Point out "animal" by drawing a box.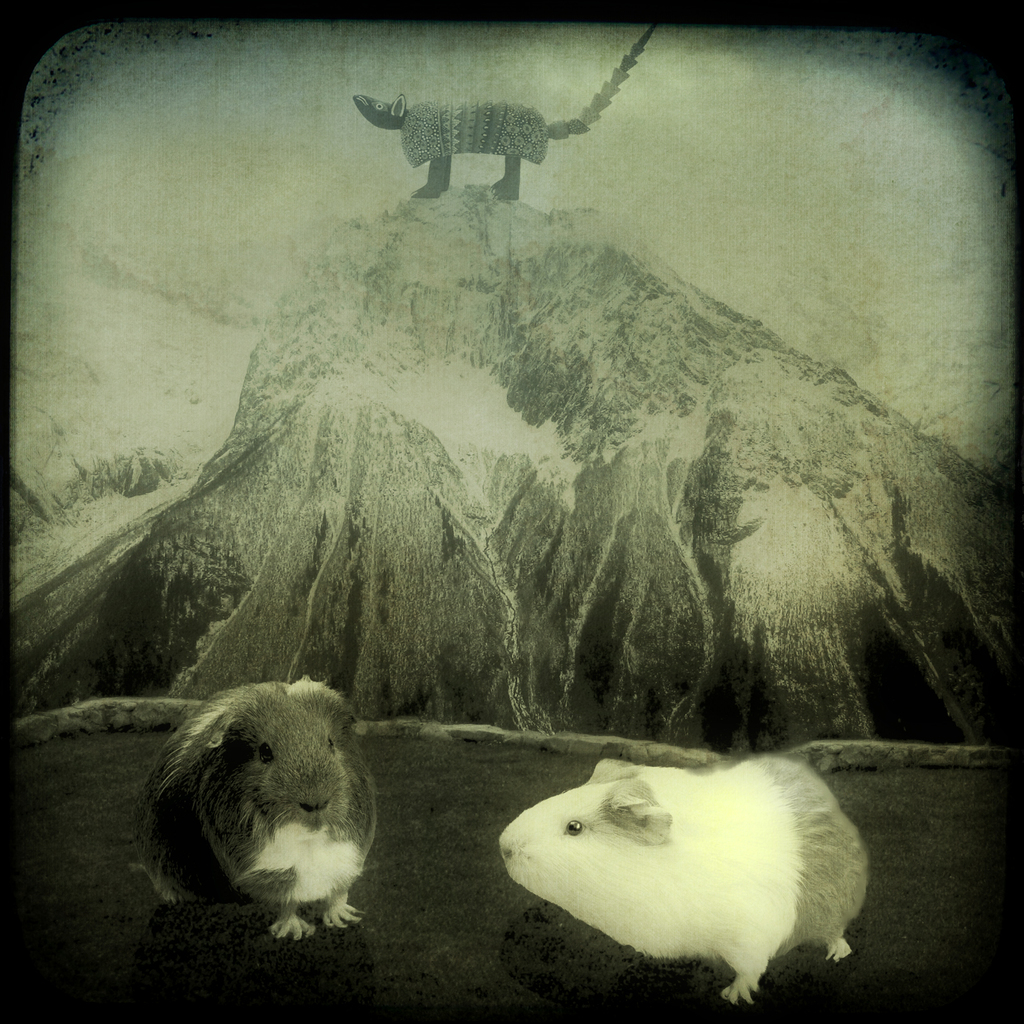
pyautogui.locateOnScreen(492, 751, 872, 1009).
